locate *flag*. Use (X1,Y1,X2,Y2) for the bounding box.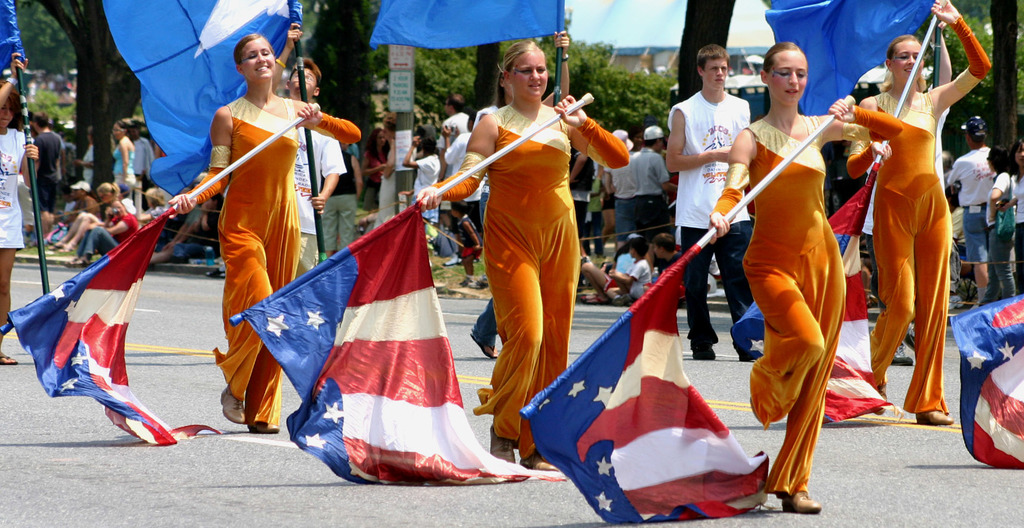
(945,287,1023,471).
